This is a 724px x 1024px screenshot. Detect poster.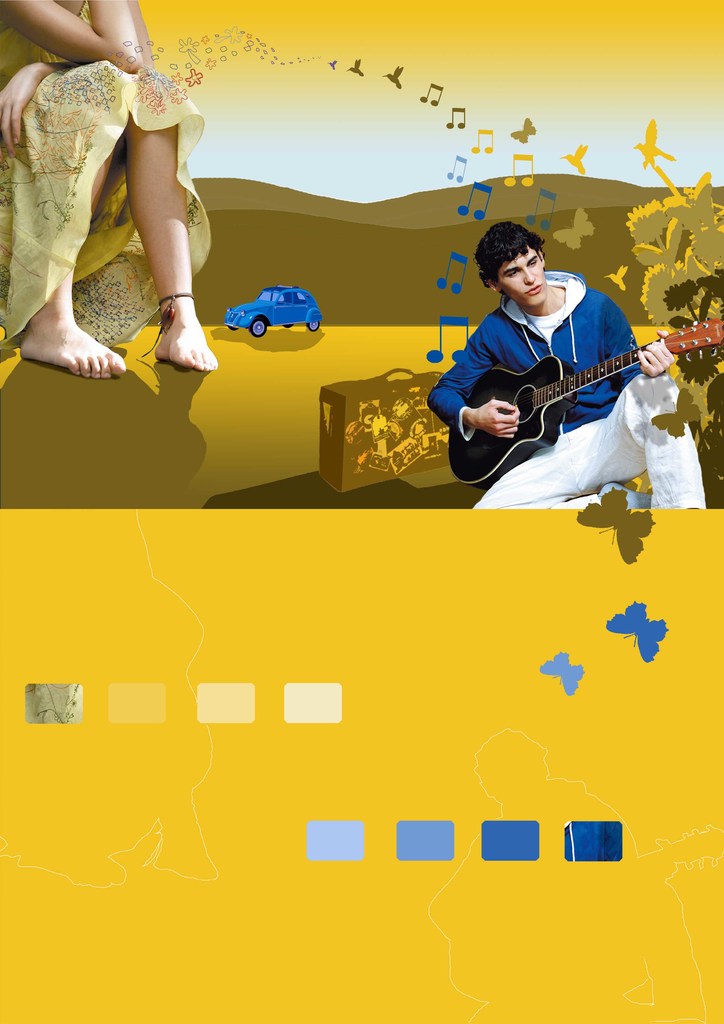
0:0:723:502.
